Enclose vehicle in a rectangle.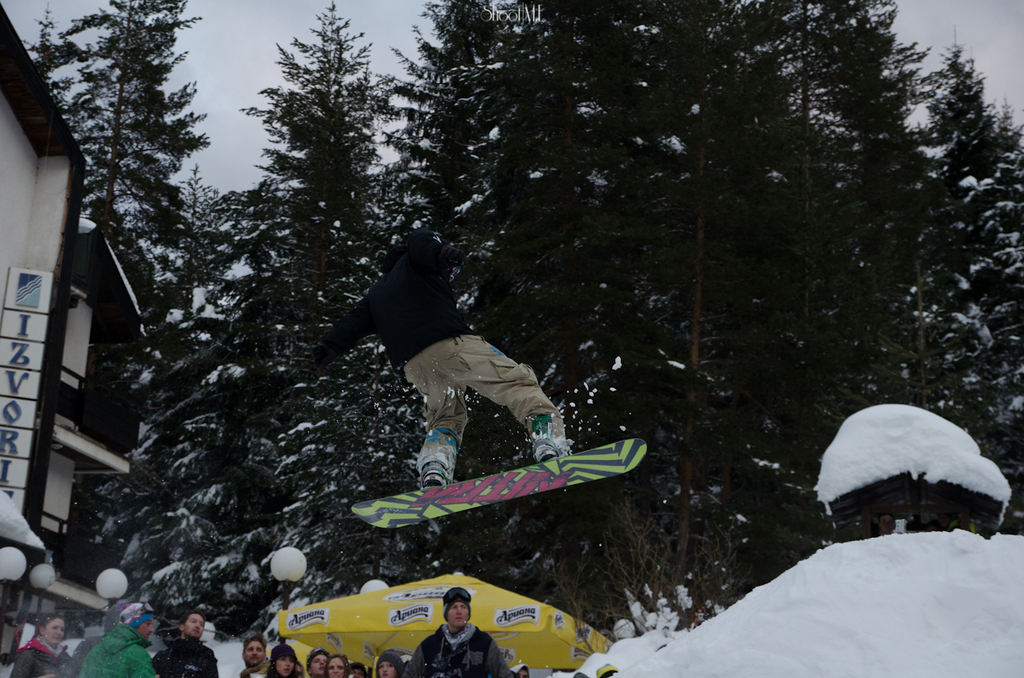
354:432:644:542.
